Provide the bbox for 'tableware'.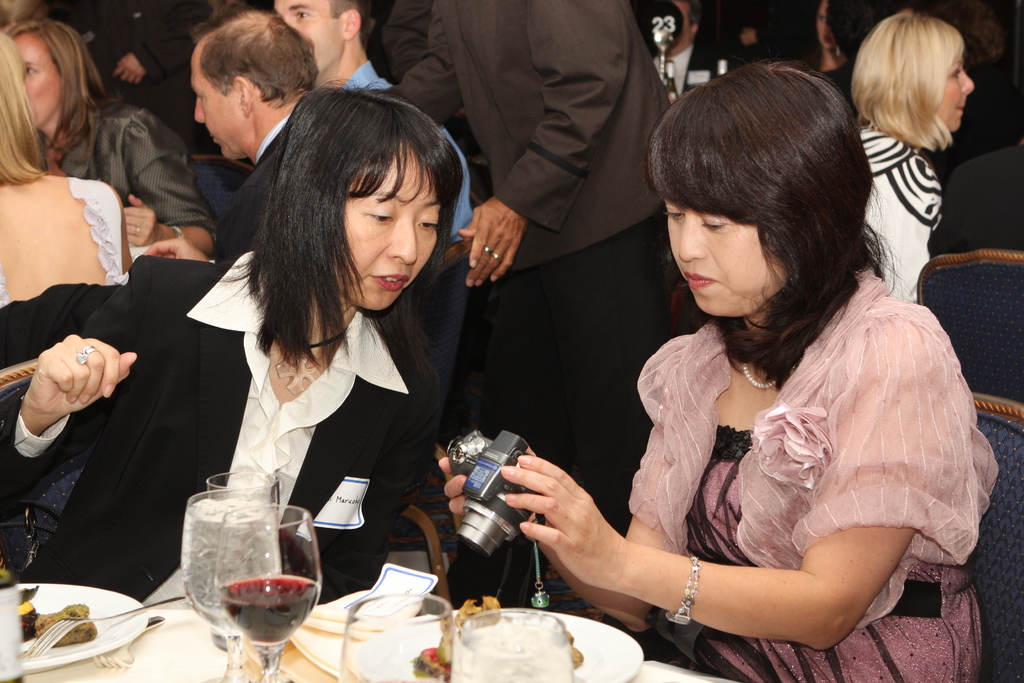
{"x1": 356, "y1": 612, "x2": 647, "y2": 682}.
